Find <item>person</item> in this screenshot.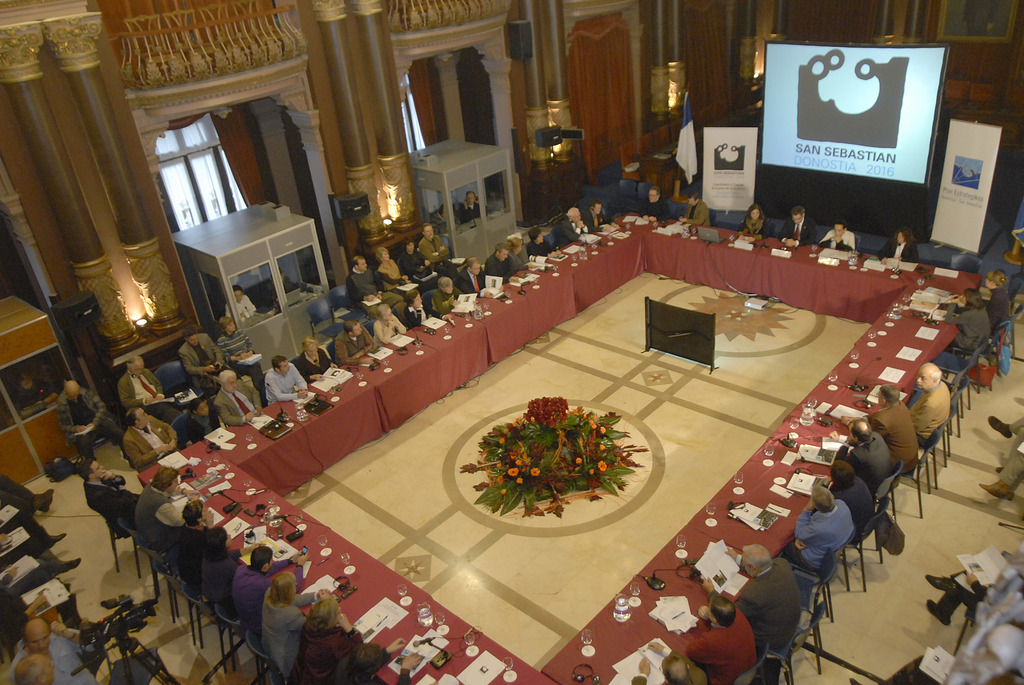
The bounding box for <item>person</item> is l=675, t=185, r=710, b=226.
